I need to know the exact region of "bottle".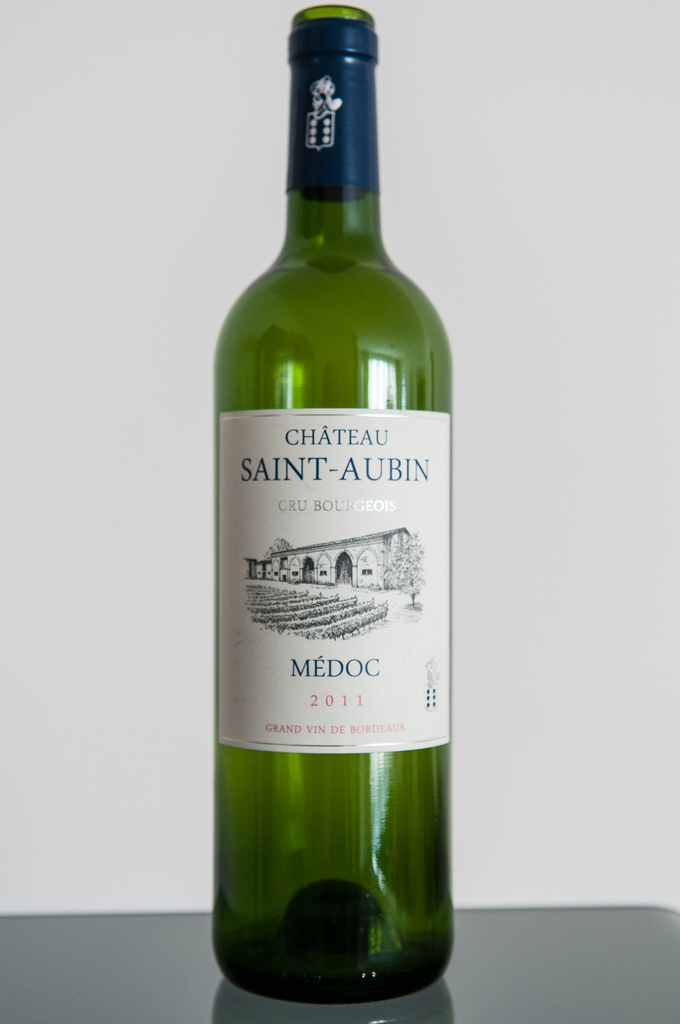
Region: x1=211 y1=7 x2=453 y2=1007.
